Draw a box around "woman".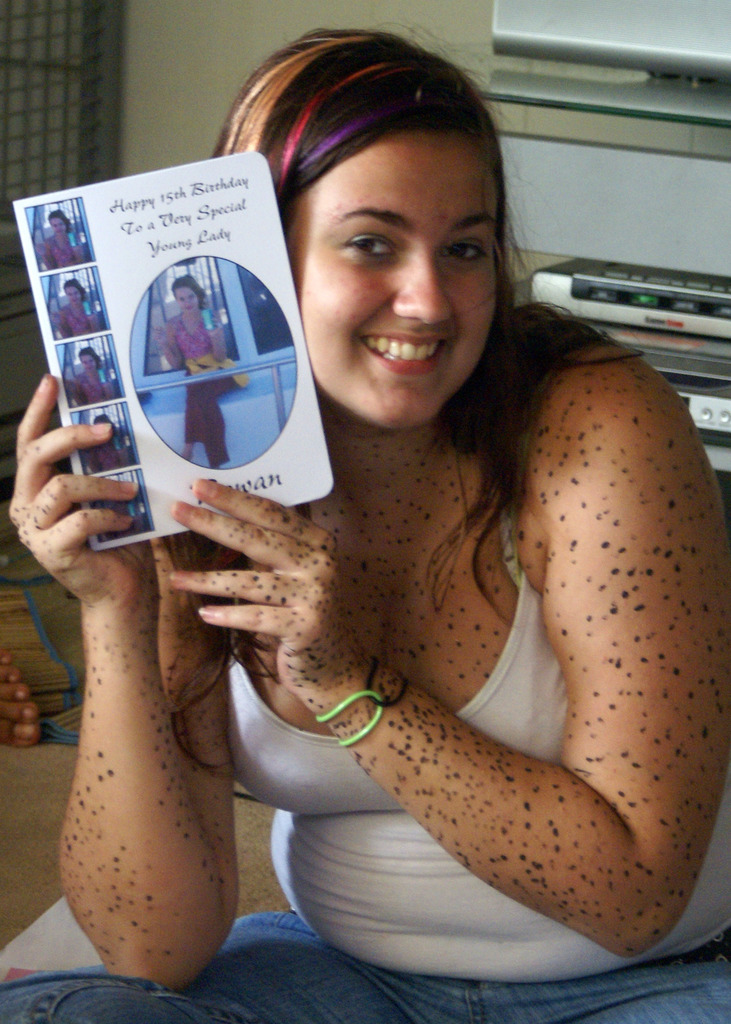
40/209/84/273.
